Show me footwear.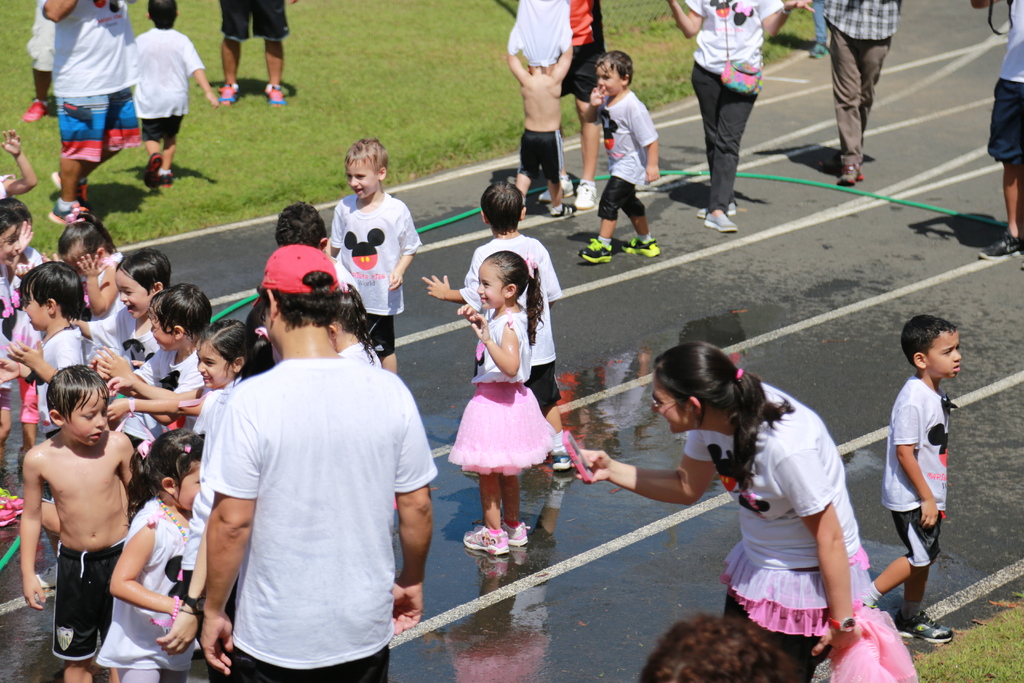
footwear is here: 502/516/531/542.
